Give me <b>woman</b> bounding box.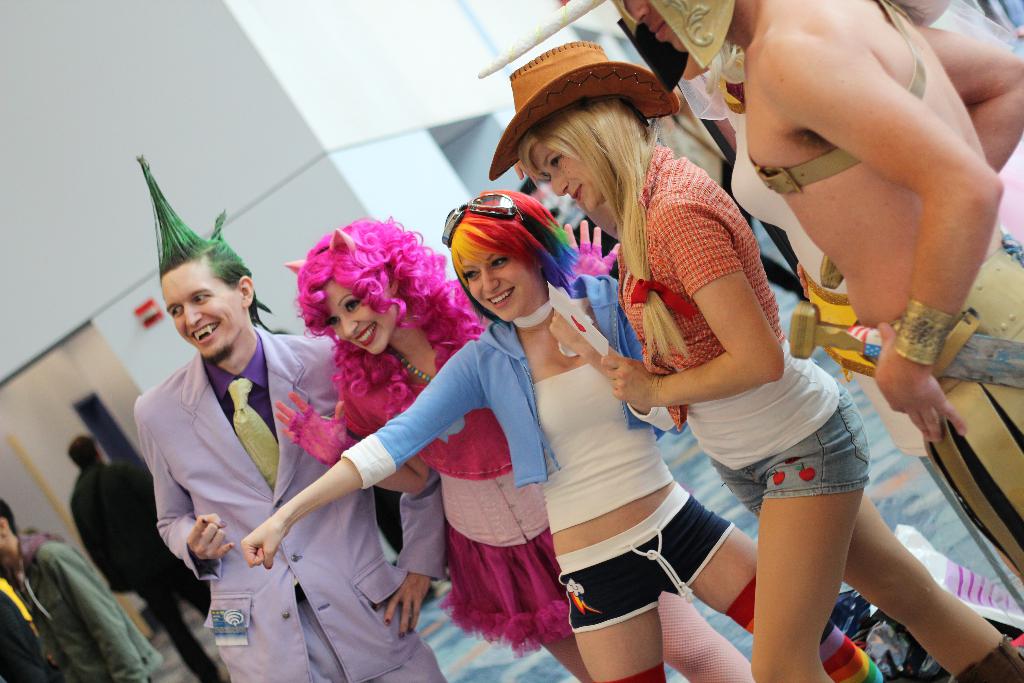
crop(273, 215, 757, 682).
